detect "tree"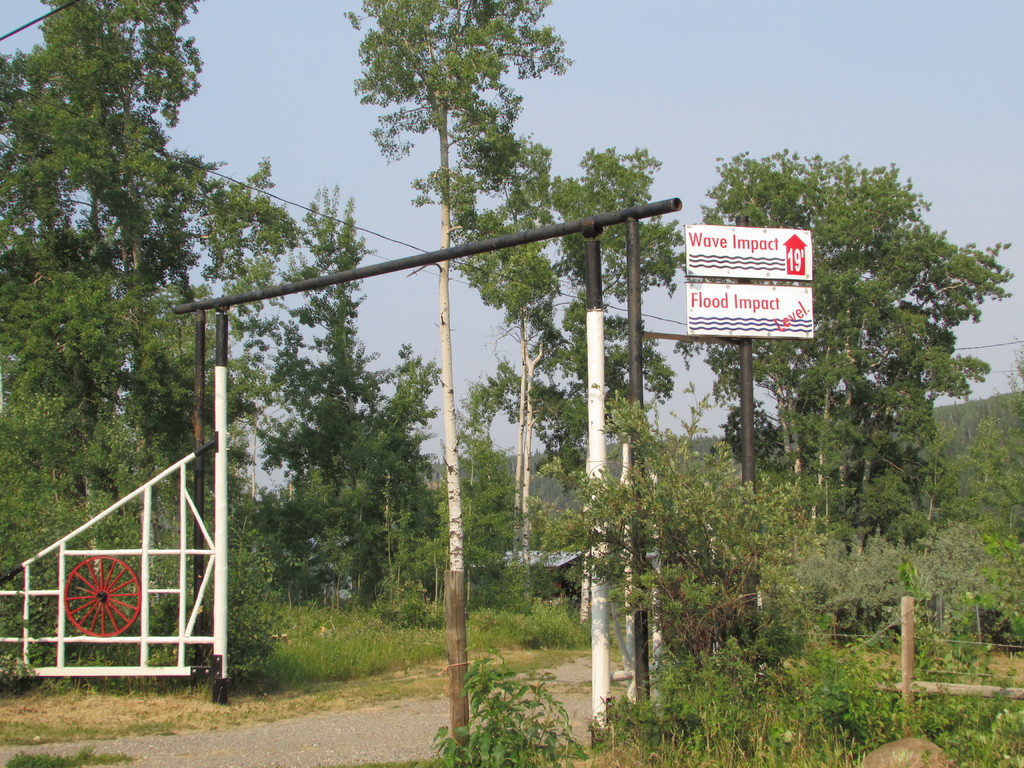
{"x1": 0, "y1": 0, "x2": 307, "y2": 726}
